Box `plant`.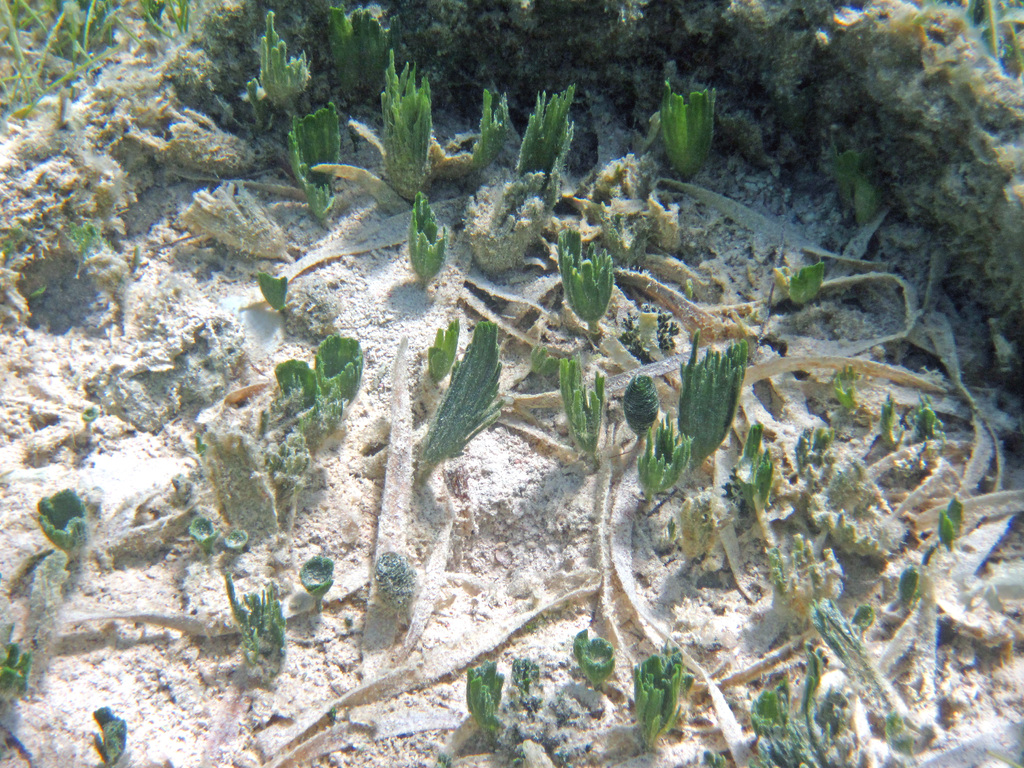
BBox(312, 331, 361, 412).
